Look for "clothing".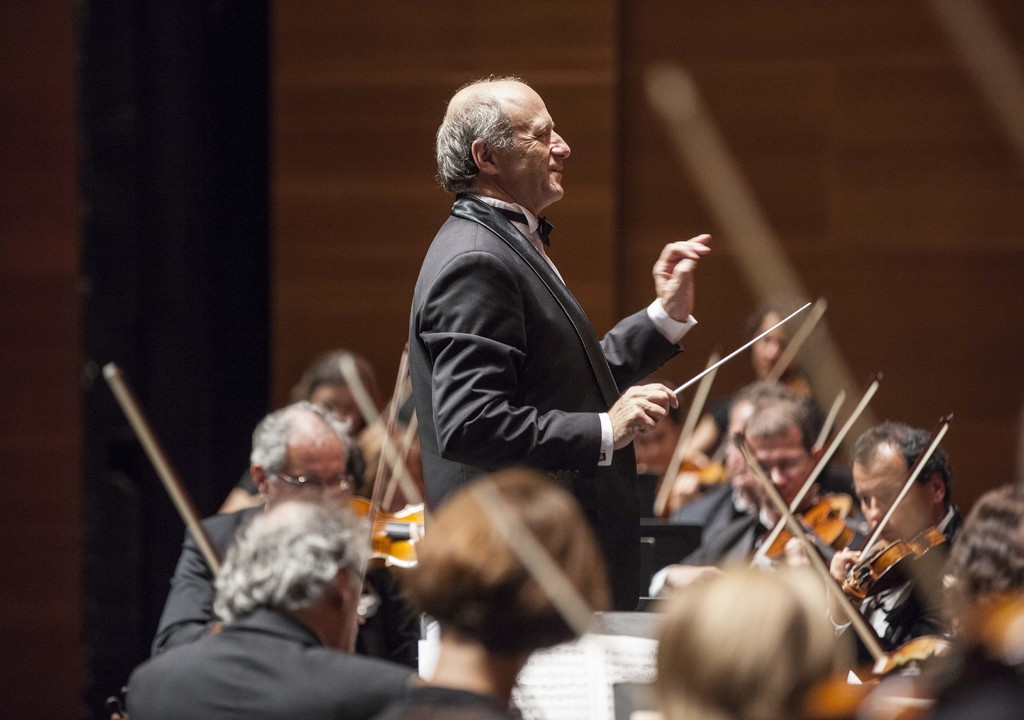
Found: <box>407,192,697,612</box>.
